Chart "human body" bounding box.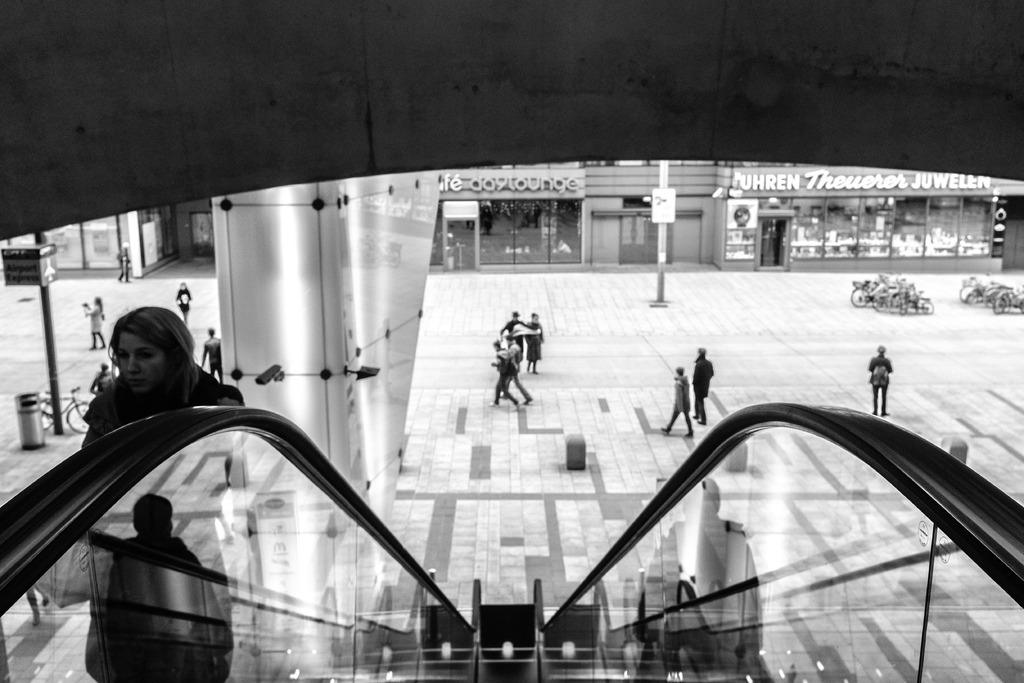
Charted: Rect(524, 317, 545, 365).
